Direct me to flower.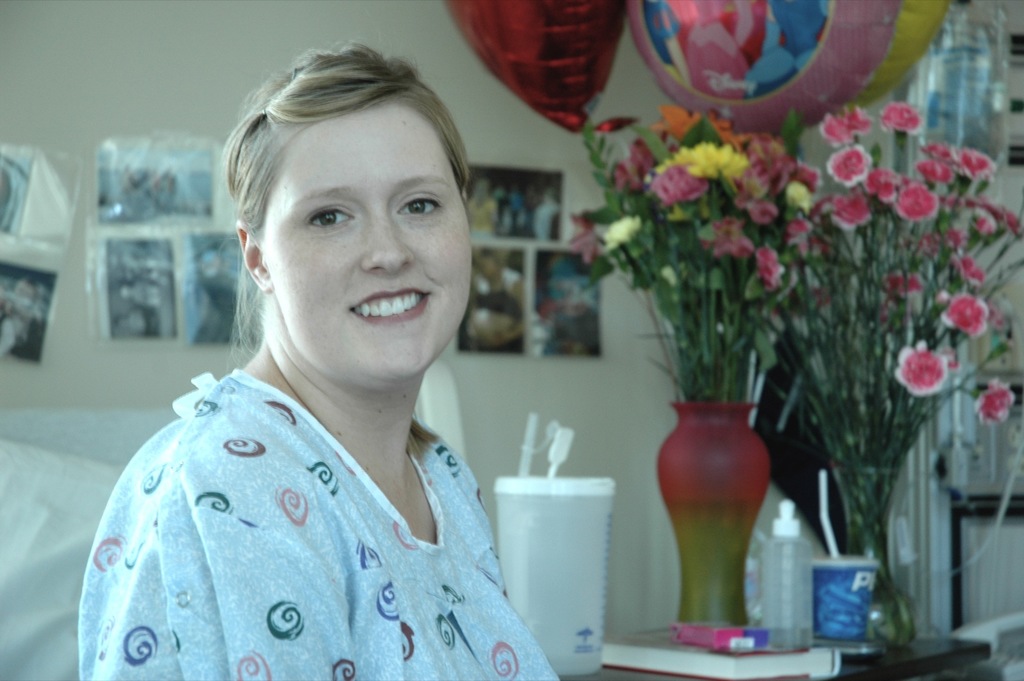
Direction: box=[886, 335, 969, 405].
